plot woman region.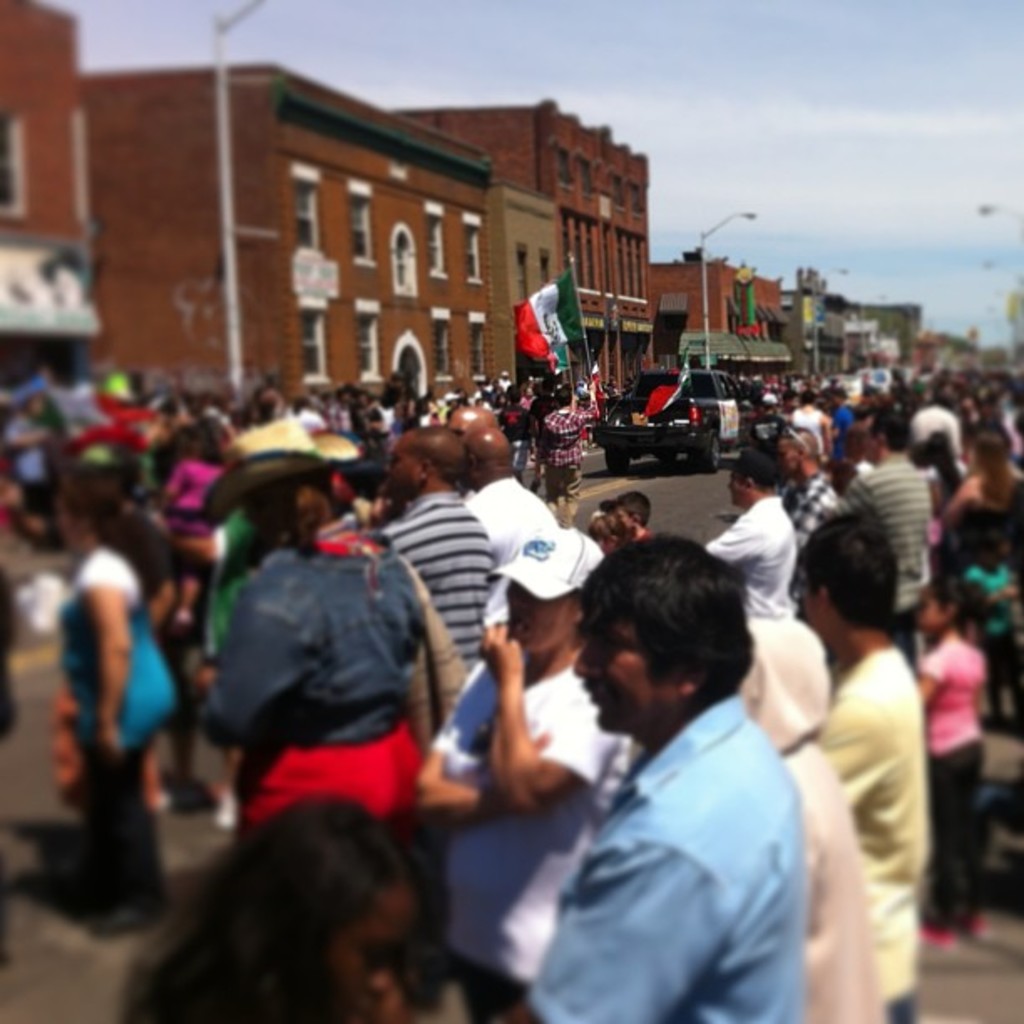
Plotted at <region>945, 428, 1011, 581</region>.
